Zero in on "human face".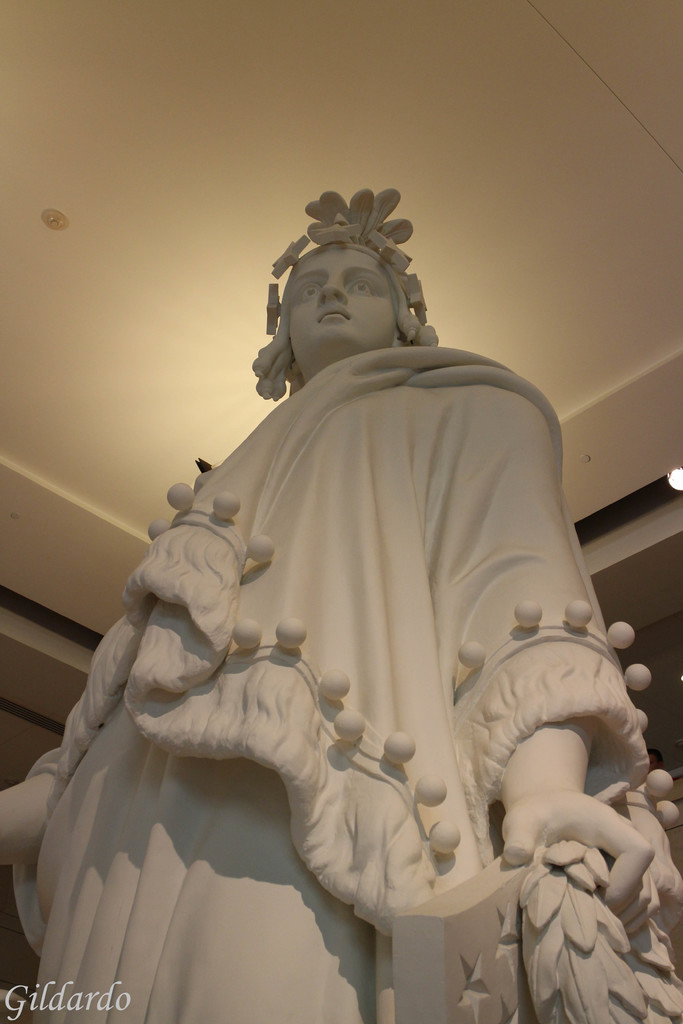
Zeroed in: <bbox>289, 253, 401, 348</bbox>.
